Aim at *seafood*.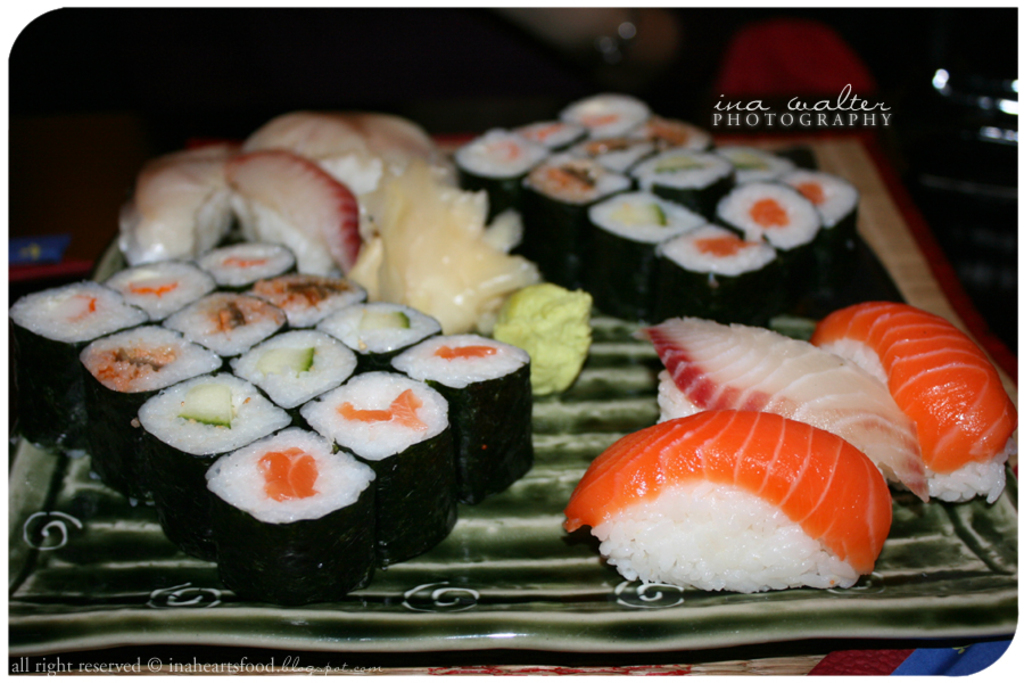
Aimed at left=560, top=408, right=893, bottom=594.
